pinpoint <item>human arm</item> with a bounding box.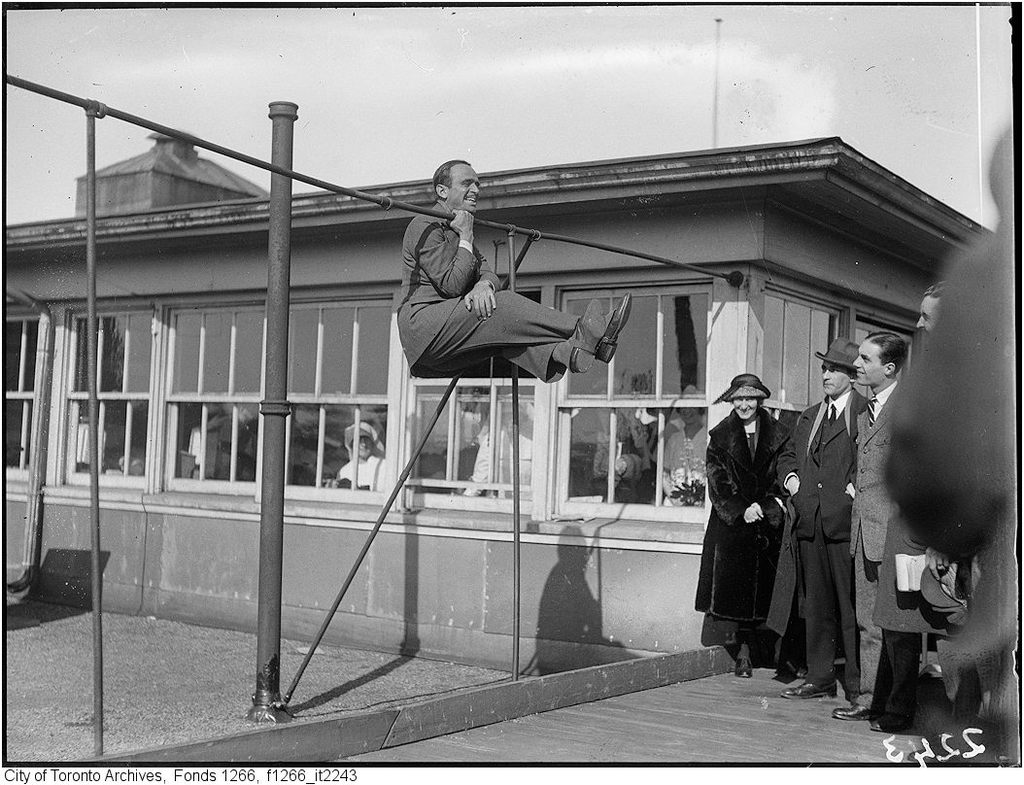
(471, 267, 495, 311).
